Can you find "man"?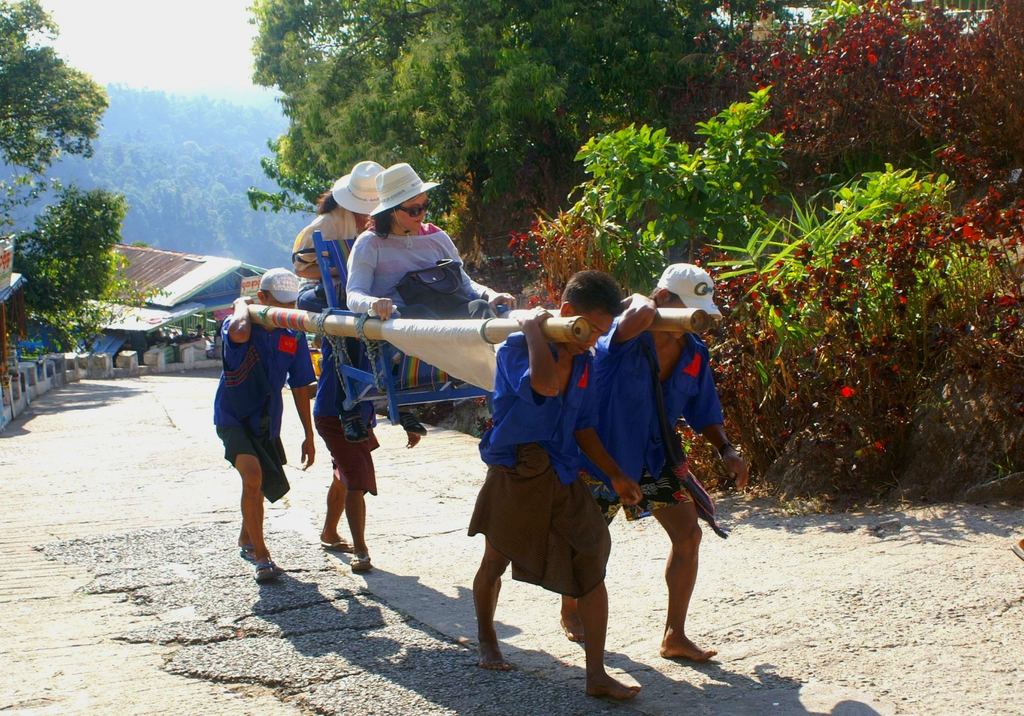
Yes, bounding box: (x1=461, y1=271, x2=641, y2=696).
